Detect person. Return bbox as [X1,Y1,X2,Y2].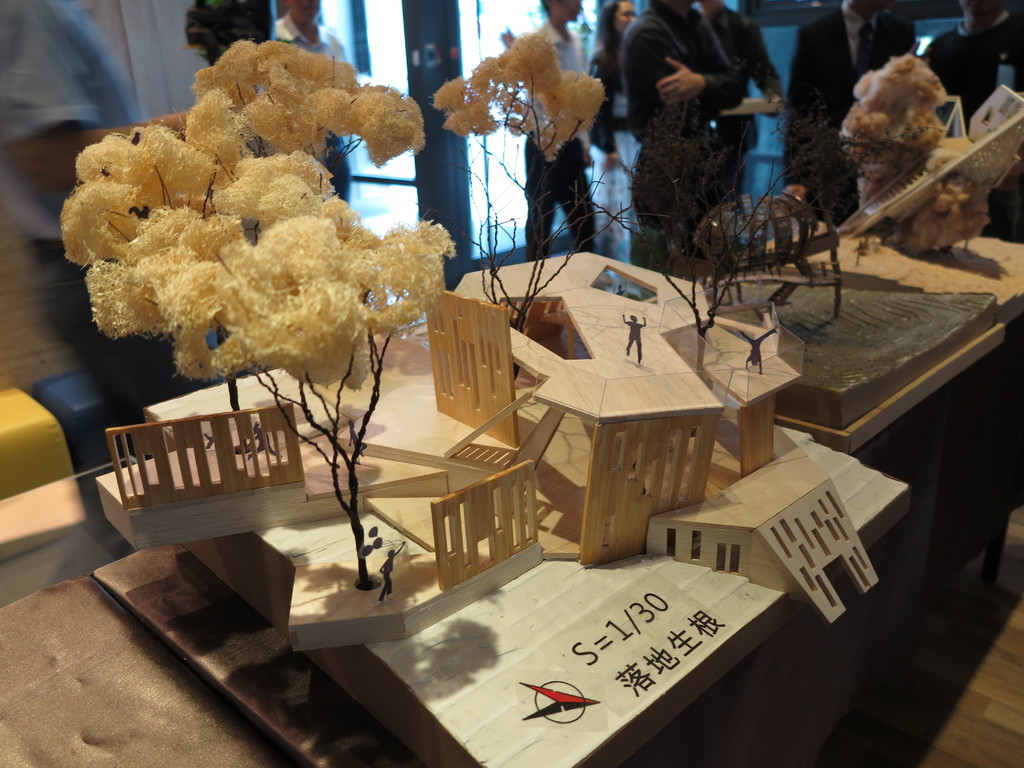
[795,0,917,227].
